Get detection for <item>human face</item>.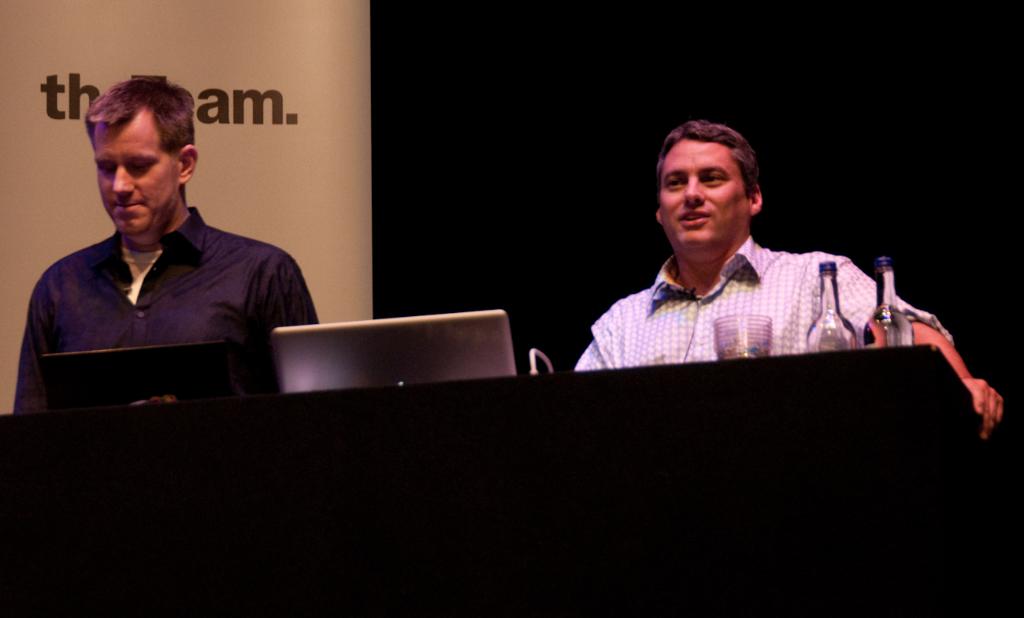
Detection: x1=660 y1=140 x2=750 y2=254.
